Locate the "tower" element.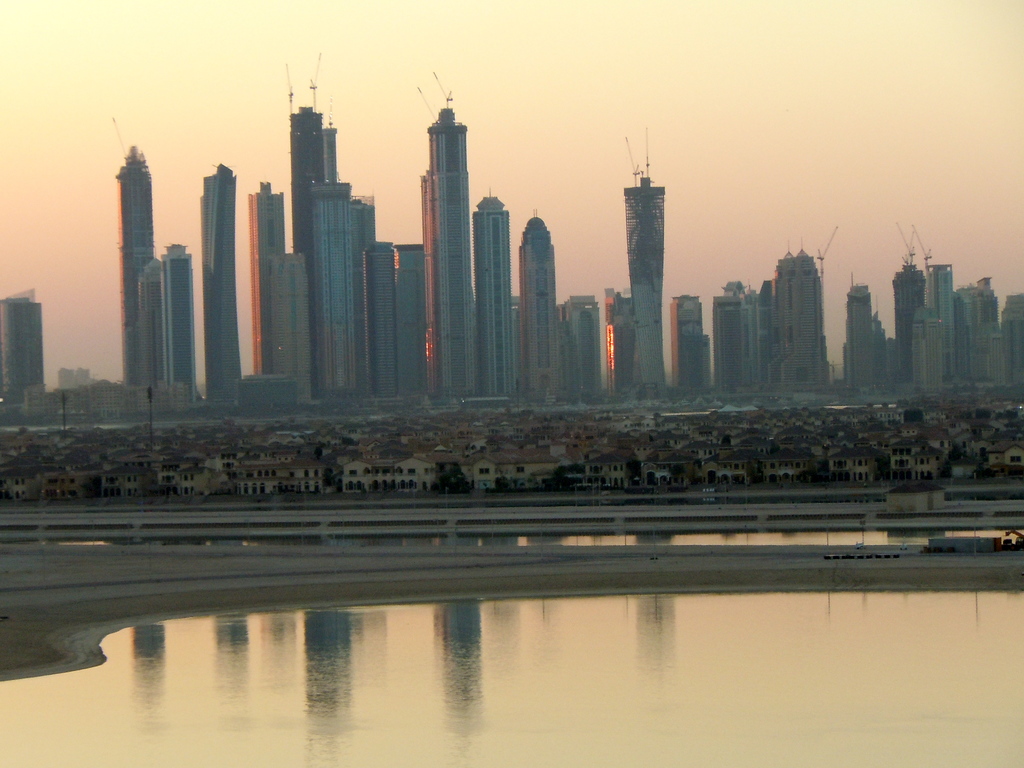
Element bbox: 121,138,162,399.
